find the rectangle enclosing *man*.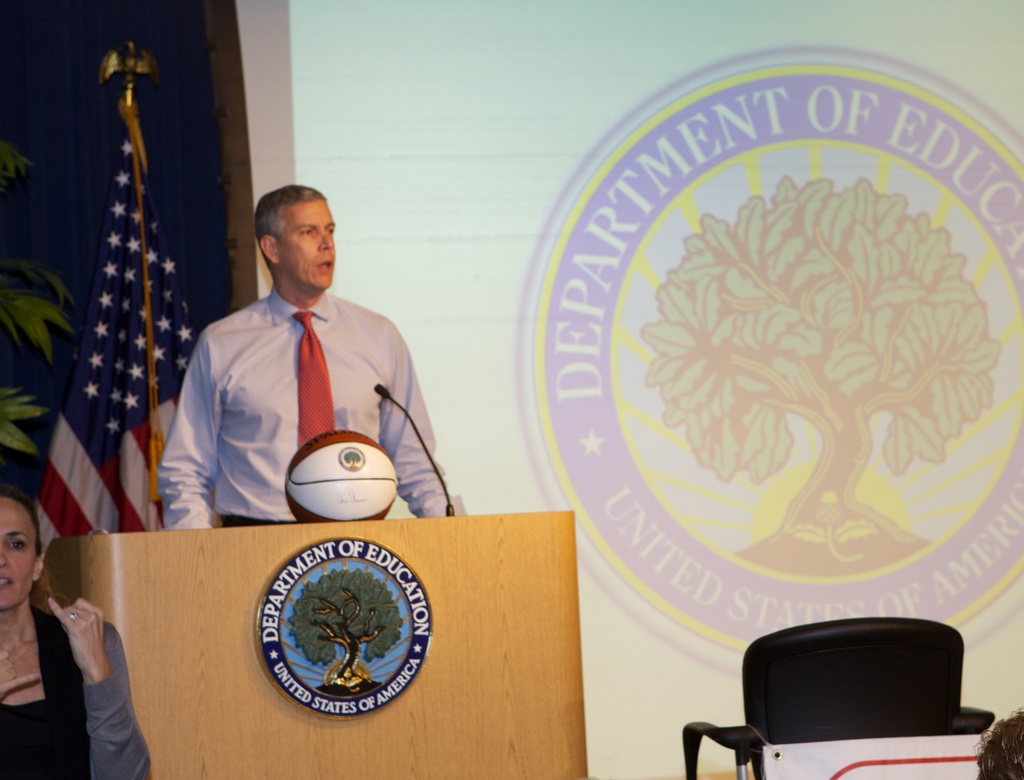
rect(163, 180, 440, 564).
